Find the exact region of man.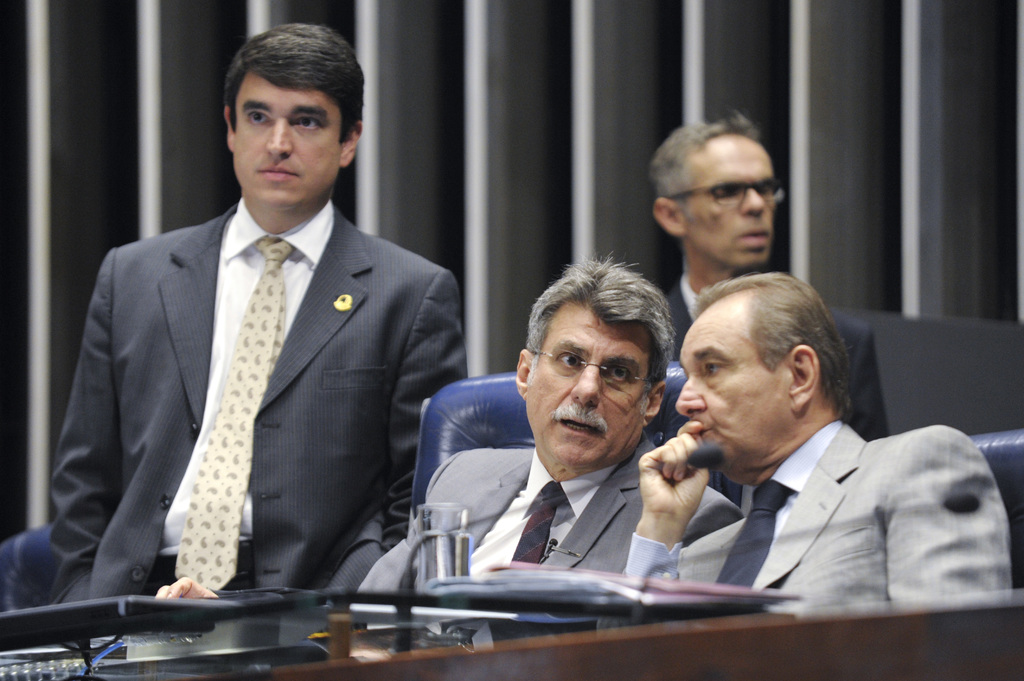
Exact region: box(351, 247, 740, 611).
